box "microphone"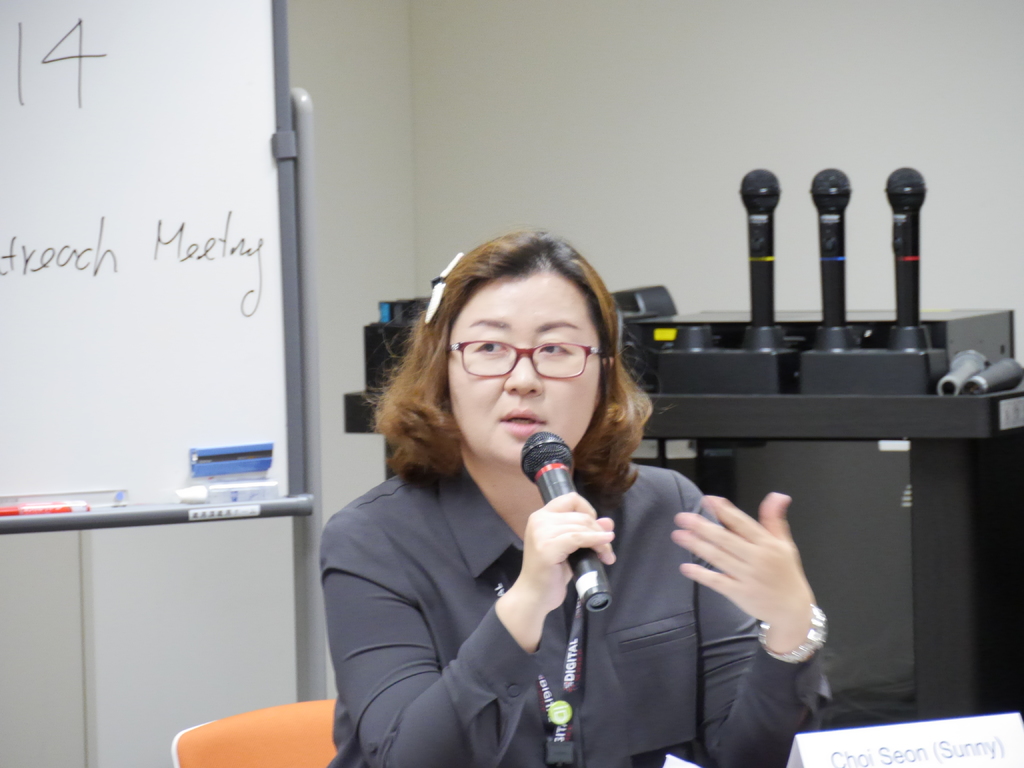
882, 166, 925, 332
